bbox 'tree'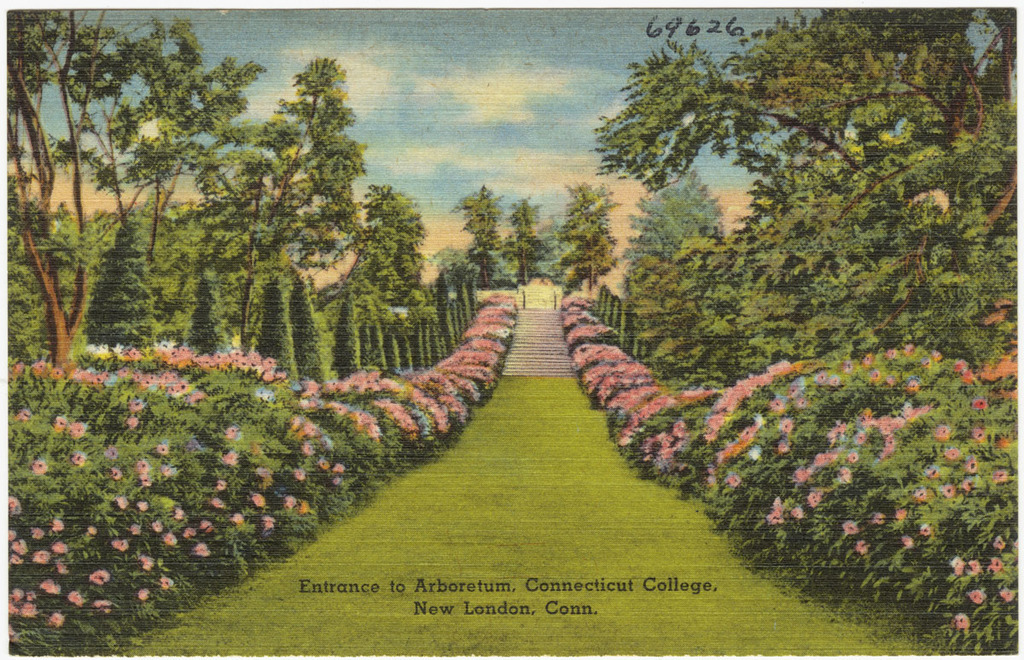
BBox(558, 188, 627, 289)
